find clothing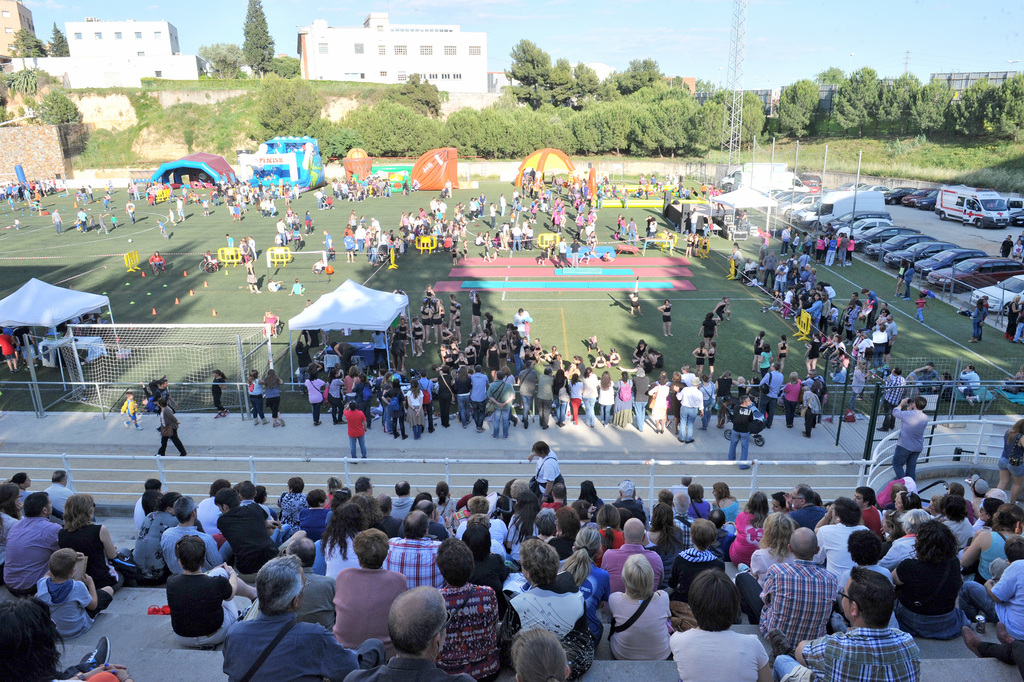
74 185 83 203
